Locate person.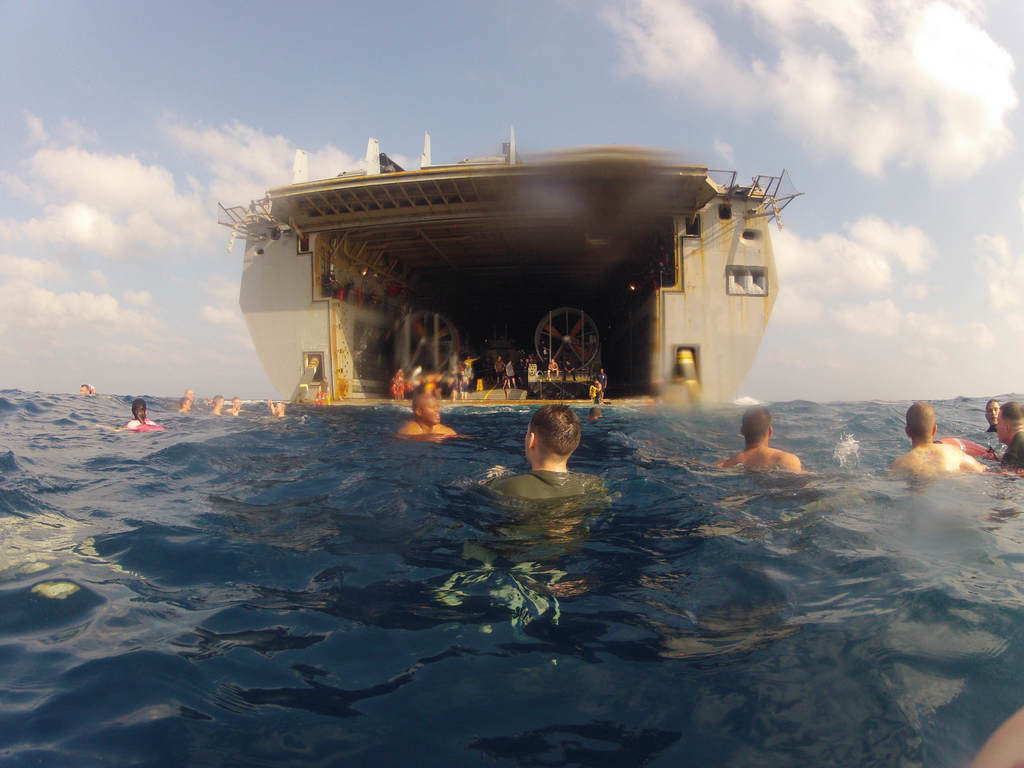
Bounding box: <bbox>486, 401, 602, 513</bbox>.
